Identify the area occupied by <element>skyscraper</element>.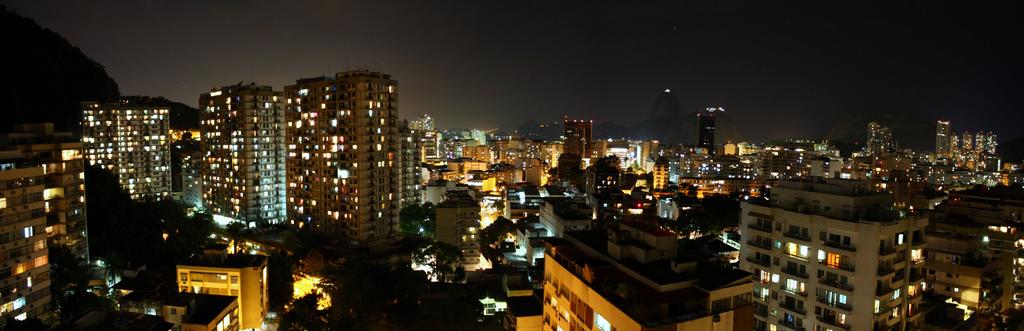
Area: crop(162, 70, 416, 252).
